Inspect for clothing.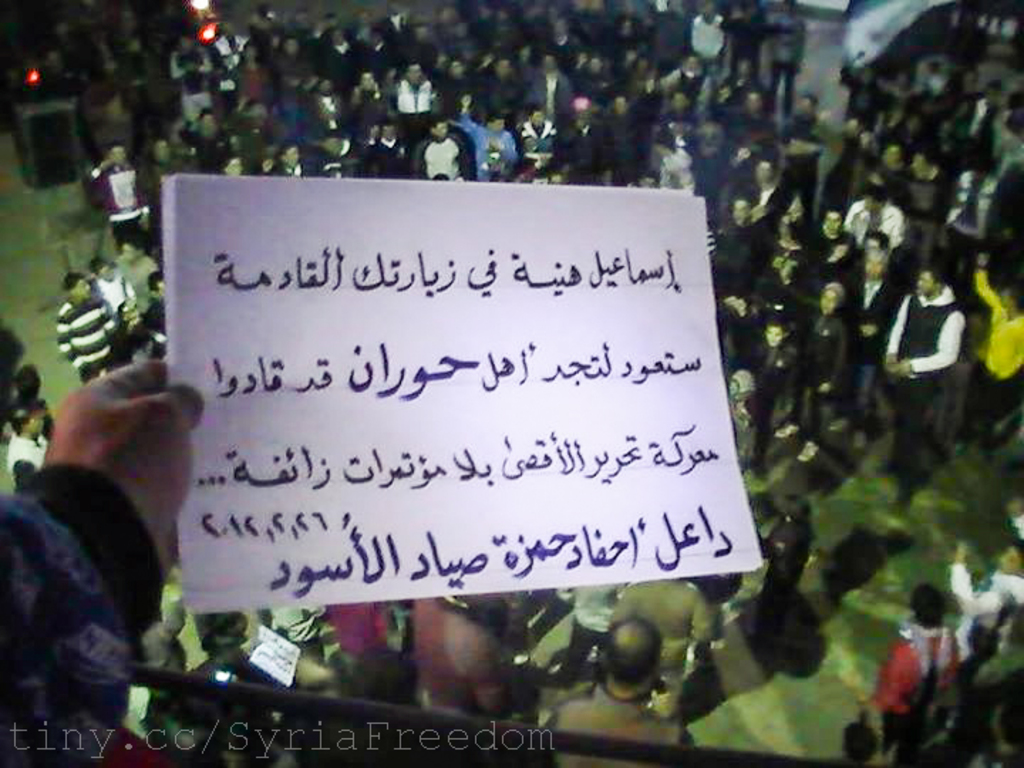
Inspection: [left=172, top=50, right=229, bottom=81].
